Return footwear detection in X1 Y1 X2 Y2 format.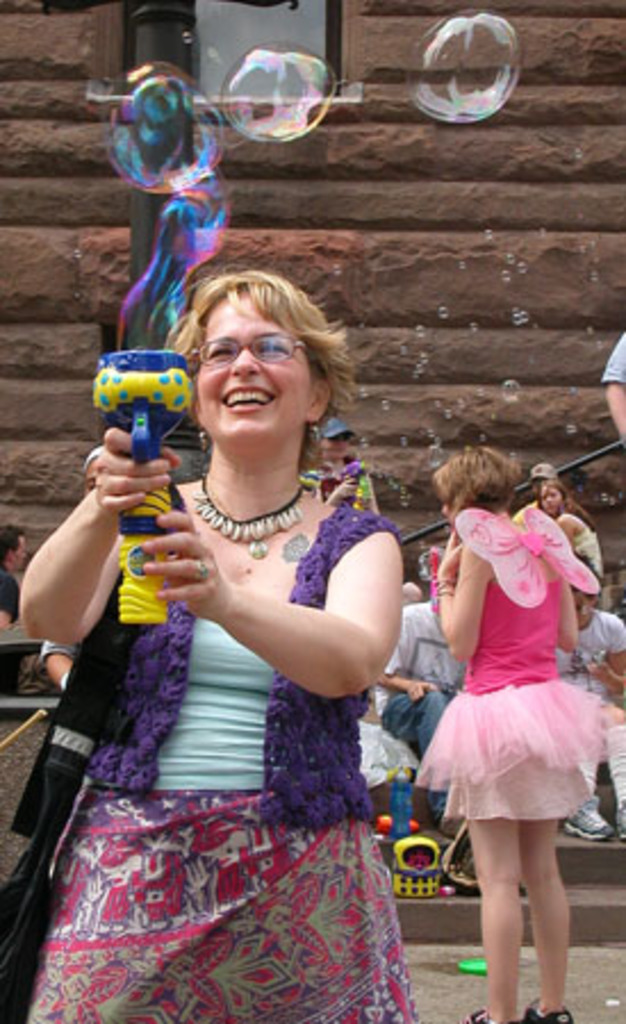
517 1008 571 1022.
